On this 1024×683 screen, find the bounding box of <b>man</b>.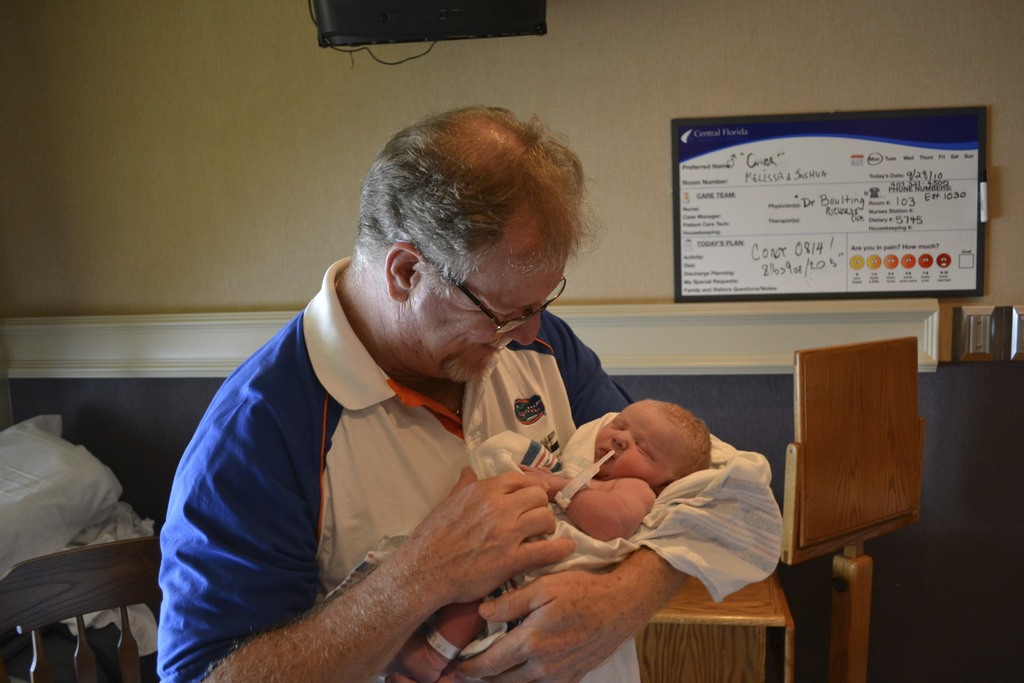
Bounding box: (148,103,784,682).
